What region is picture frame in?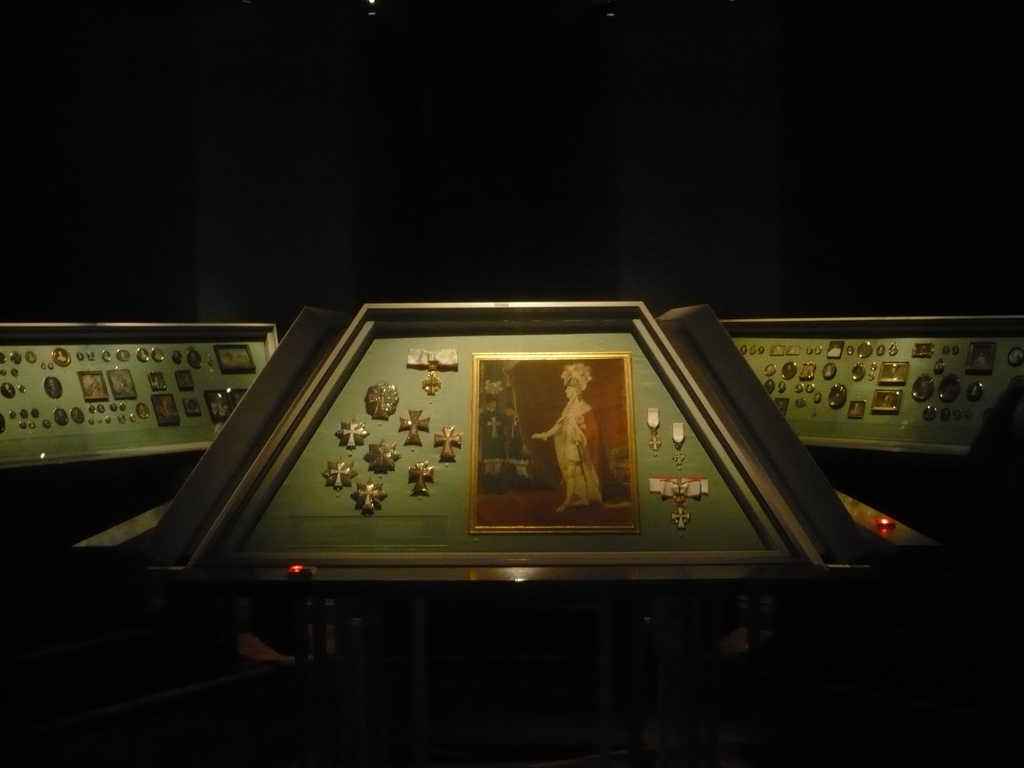
{"x1": 186, "y1": 348, "x2": 201, "y2": 367}.
